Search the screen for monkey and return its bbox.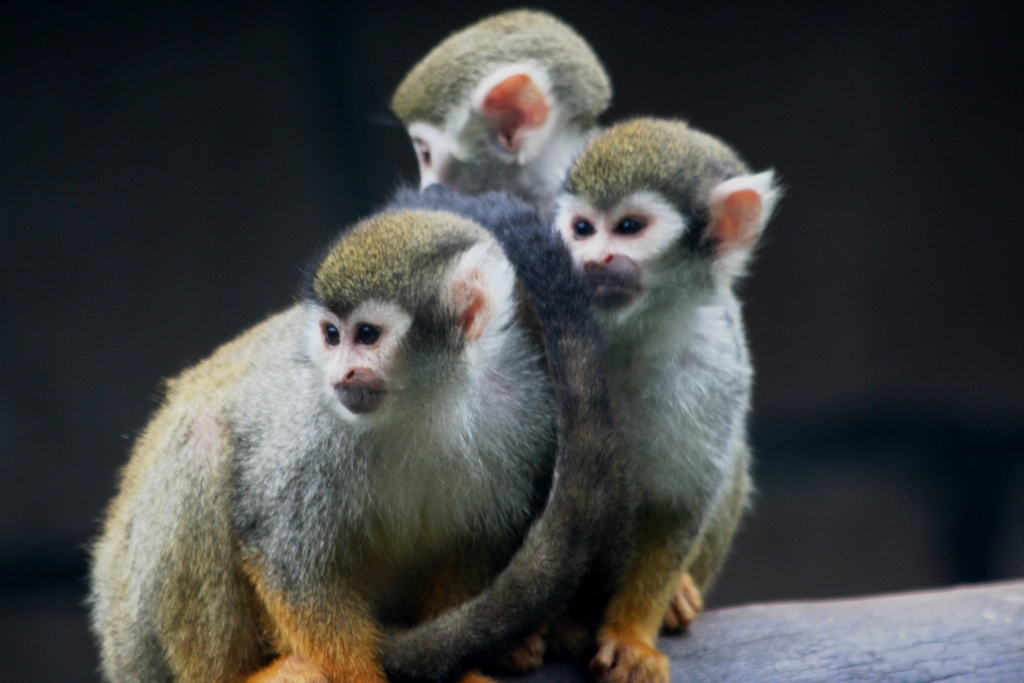
Found: bbox=(88, 136, 704, 679).
